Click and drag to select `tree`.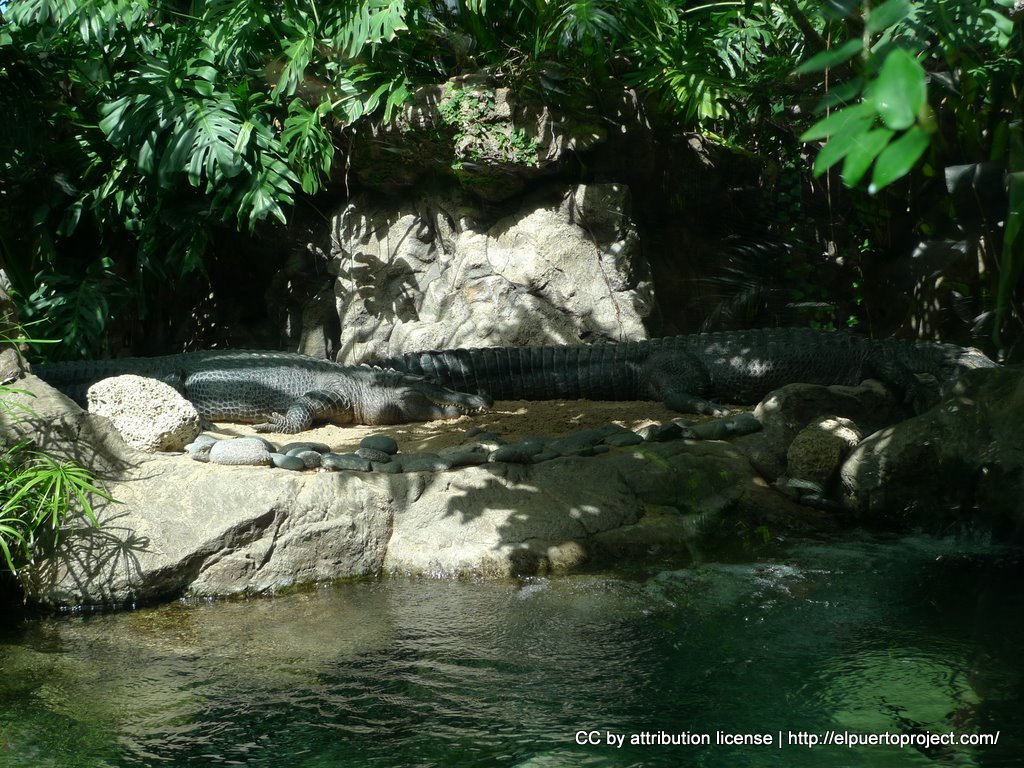
Selection: left=0, top=0, right=1023, bottom=280.
